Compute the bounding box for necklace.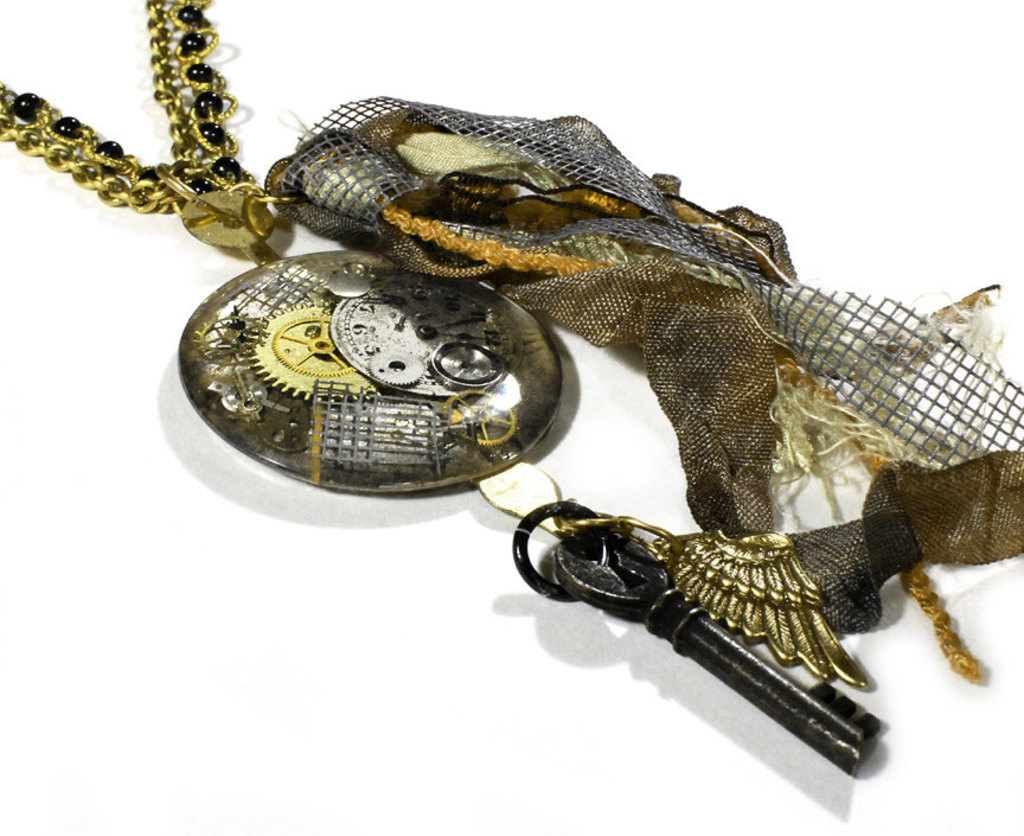
0/0/1018/791.
